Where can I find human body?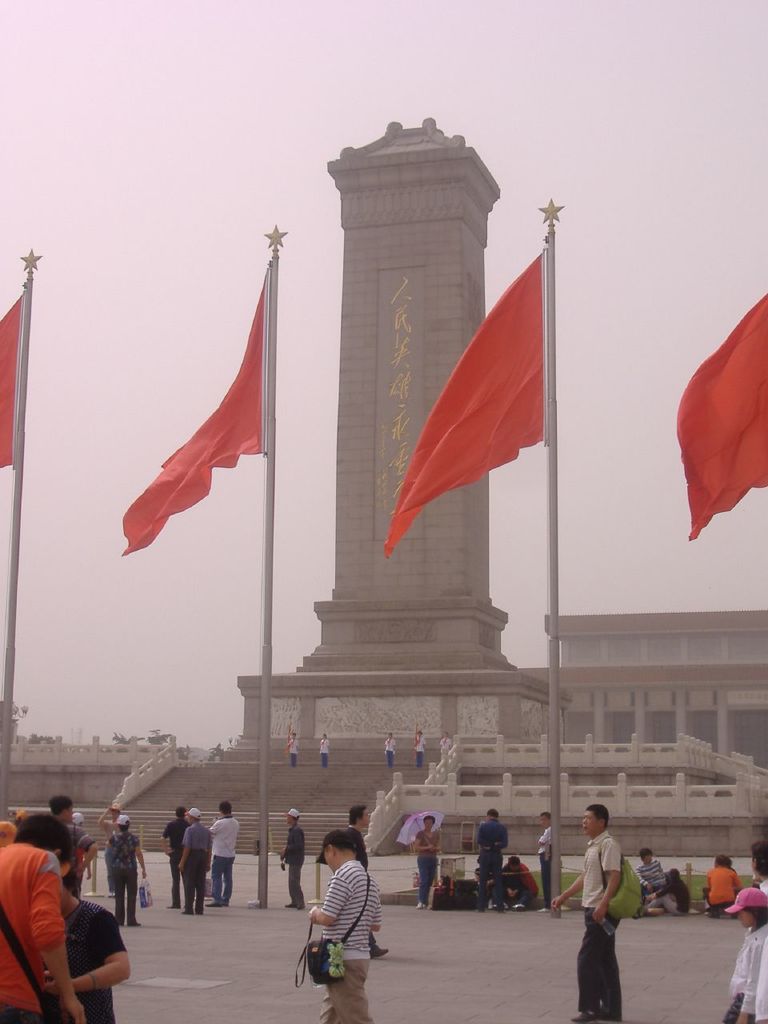
You can find it at box(500, 862, 540, 909).
